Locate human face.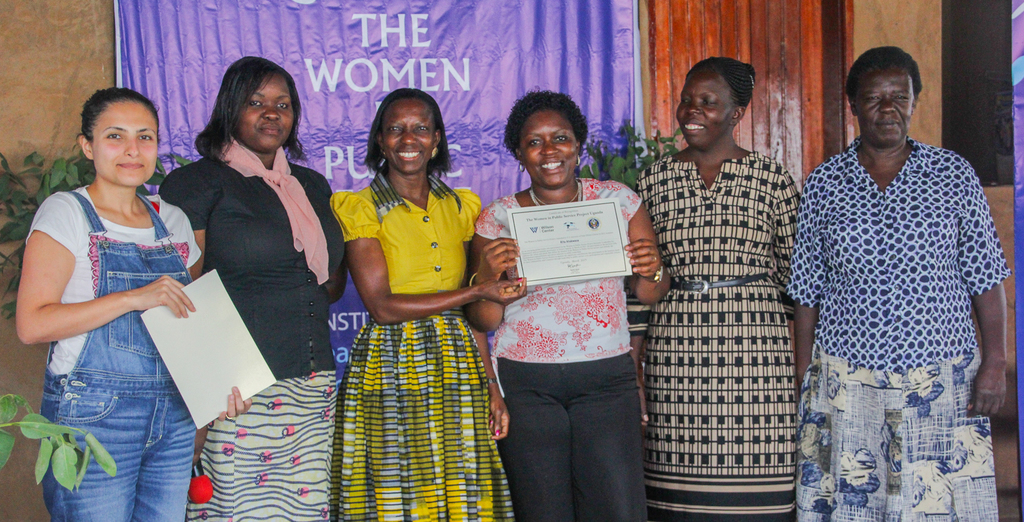
Bounding box: [377,97,437,176].
